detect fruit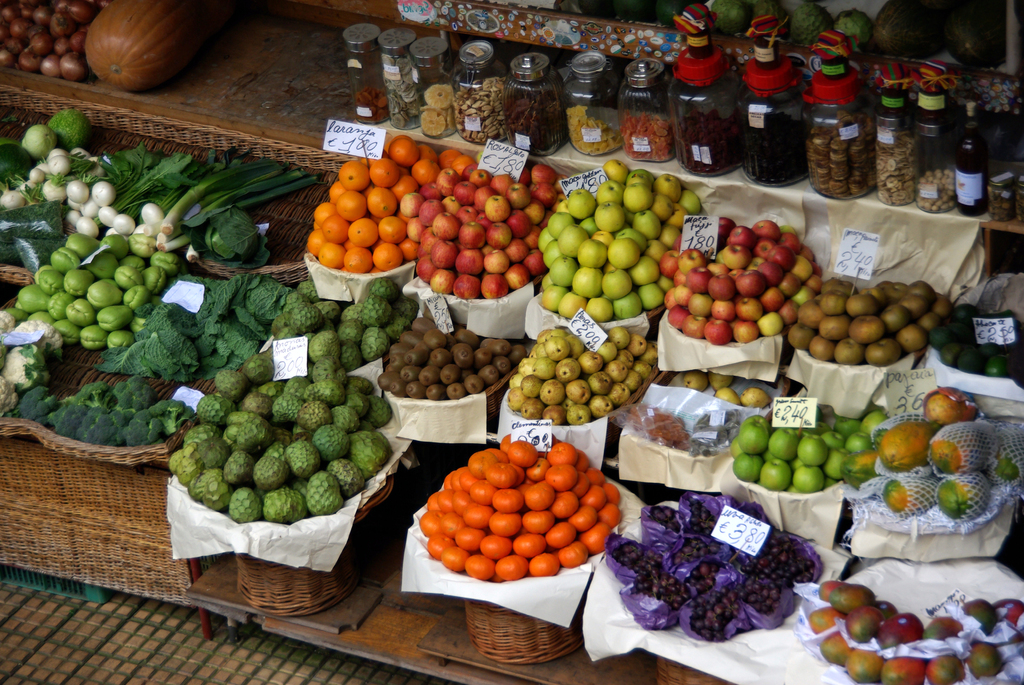
bbox=[804, 580, 1023, 684]
